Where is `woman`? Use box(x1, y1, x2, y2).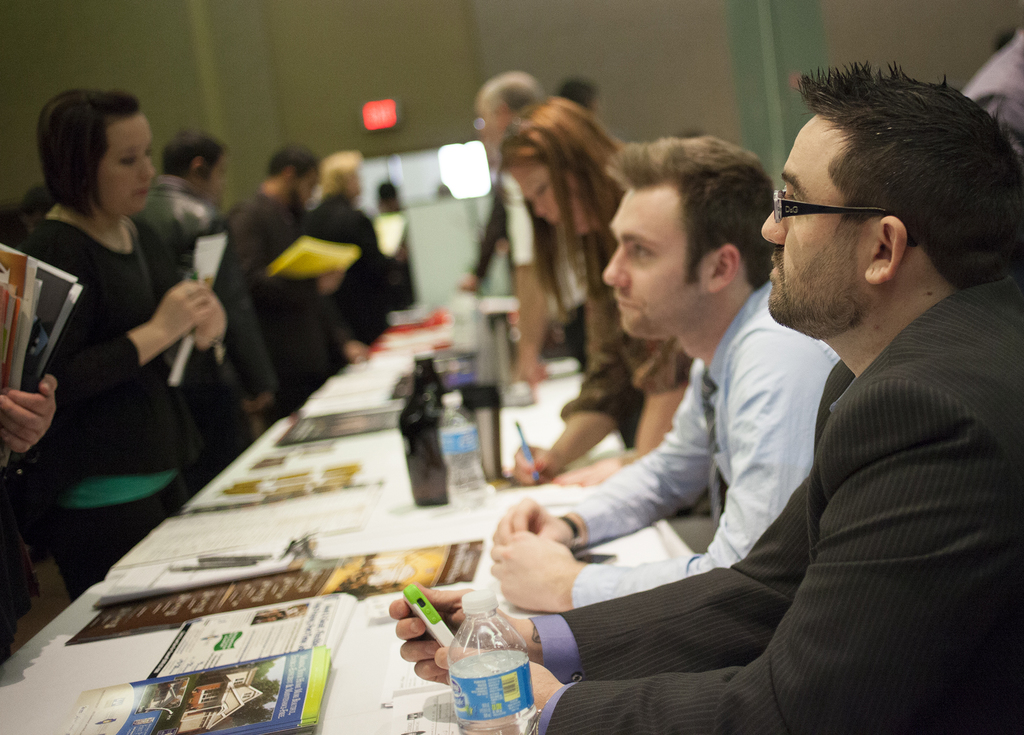
box(8, 73, 235, 579).
